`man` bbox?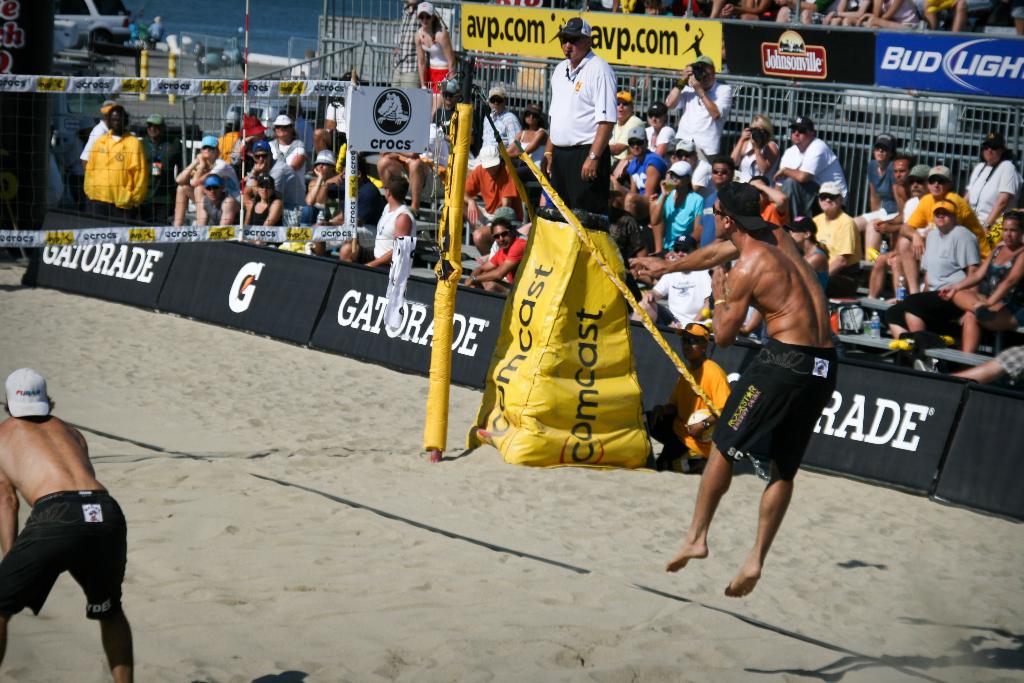
(left=604, top=88, right=636, bottom=184)
